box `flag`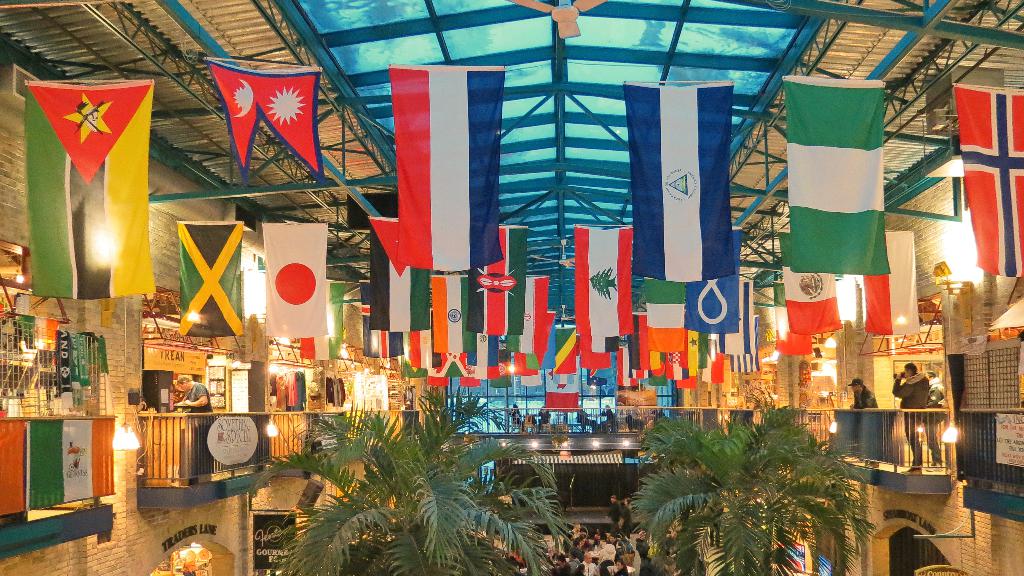
bbox=[628, 83, 735, 279]
